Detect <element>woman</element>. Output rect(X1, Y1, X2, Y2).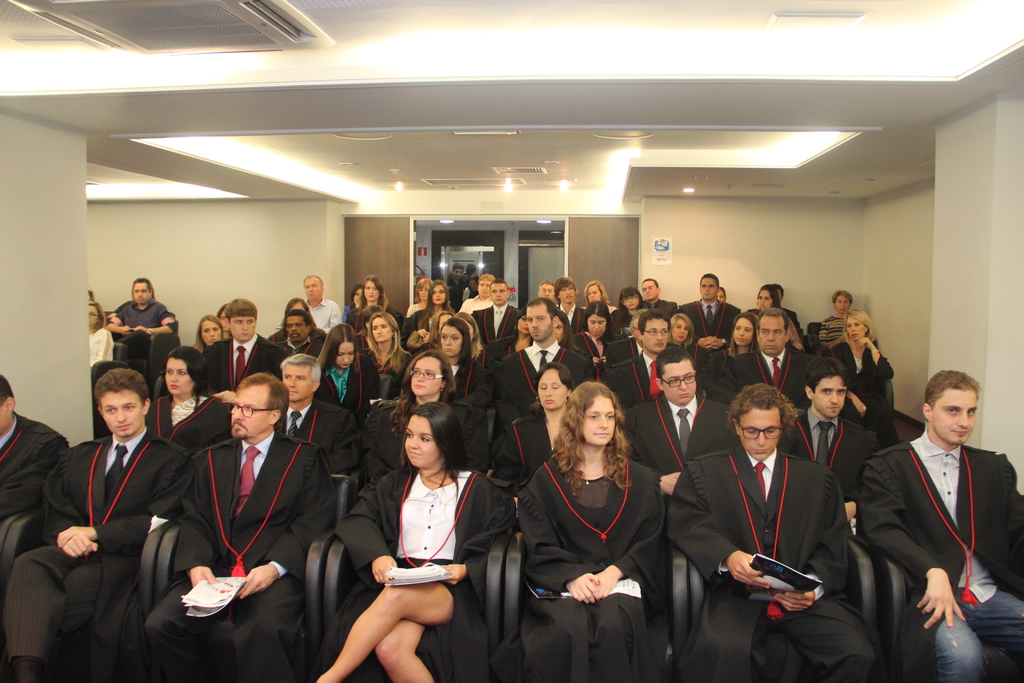
rect(147, 345, 236, 442).
